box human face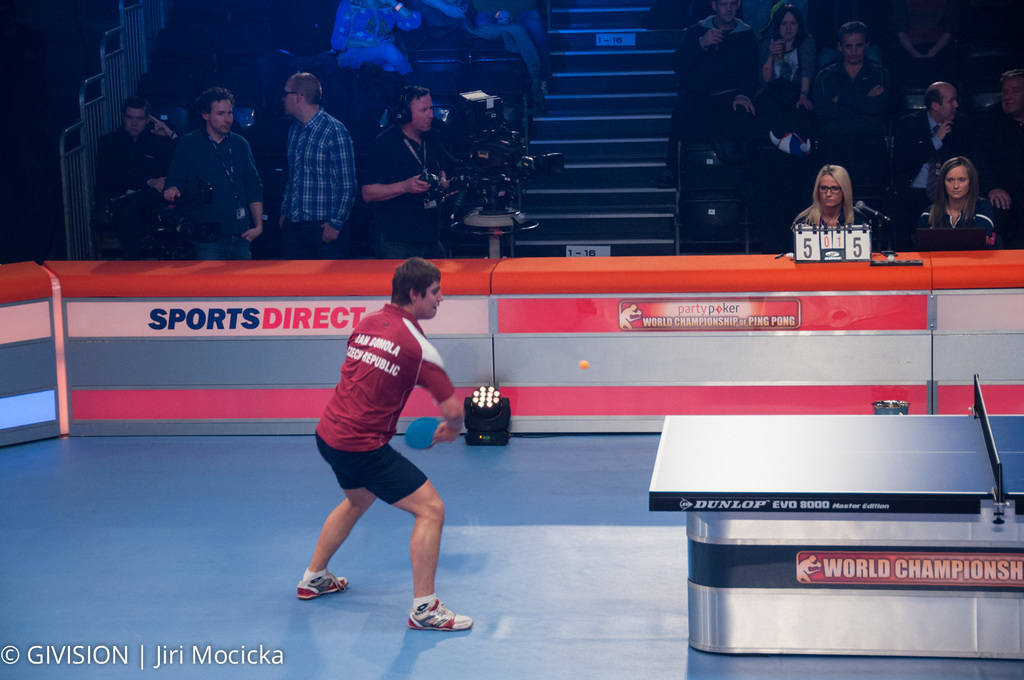
<bbox>817, 174, 844, 207</bbox>
